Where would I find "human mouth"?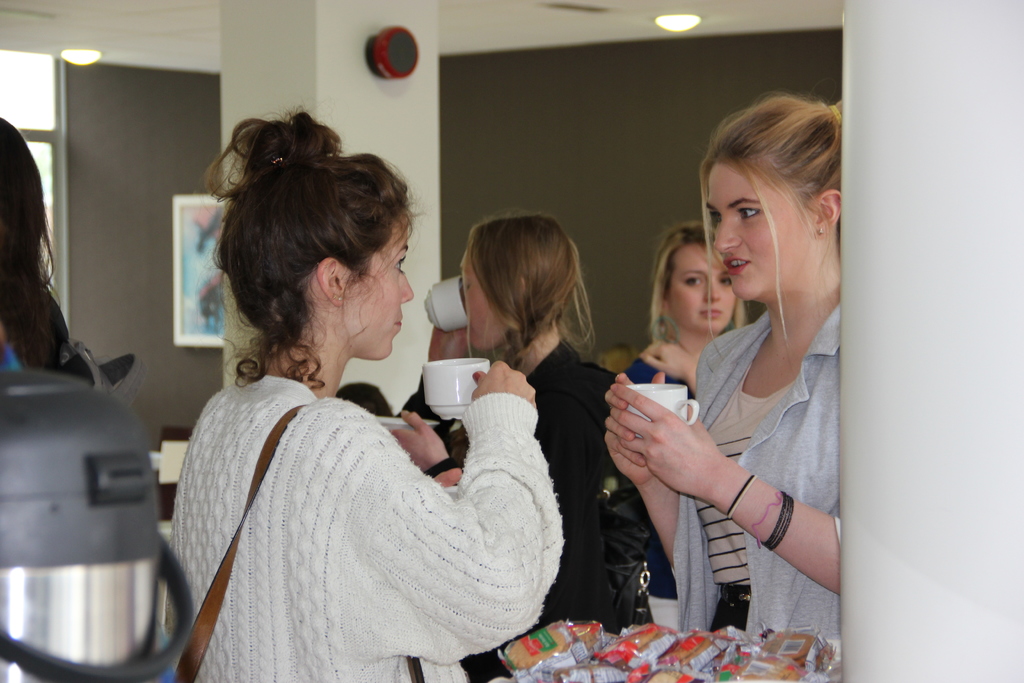
At <bbox>727, 254, 751, 274</bbox>.
